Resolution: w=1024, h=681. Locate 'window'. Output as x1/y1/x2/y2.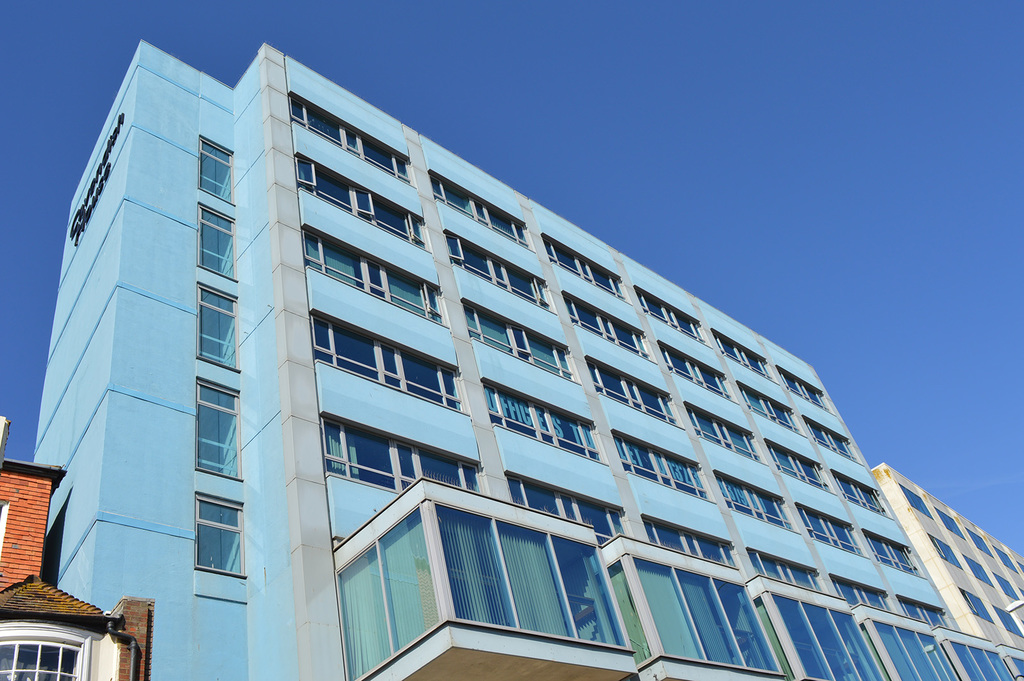
742/382/800/433.
